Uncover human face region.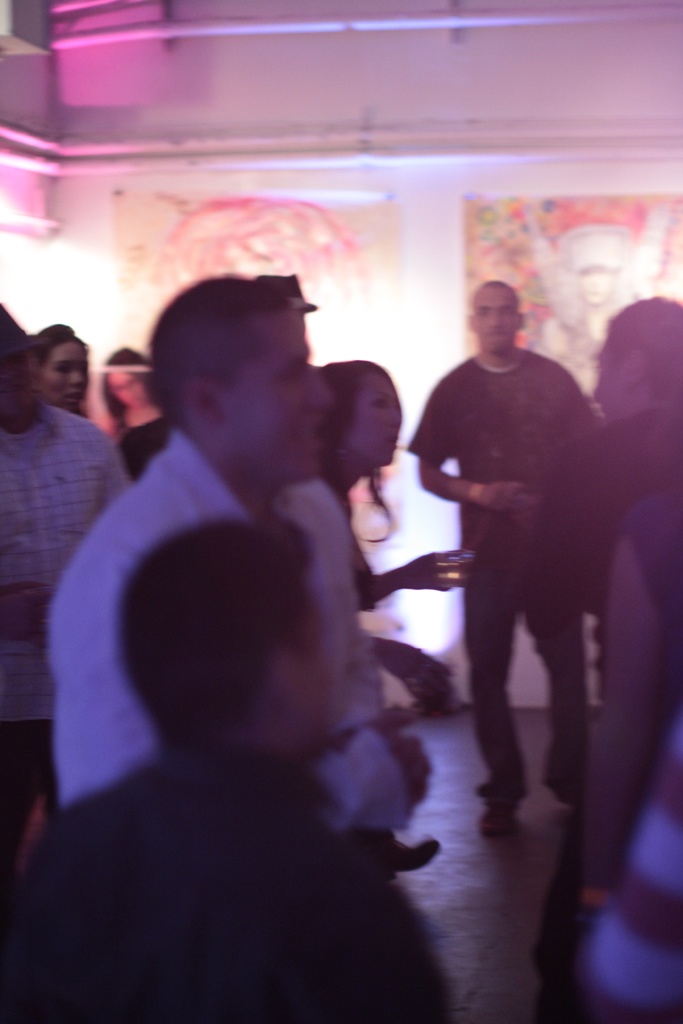
Uncovered: (left=41, top=342, right=85, bottom=412).
